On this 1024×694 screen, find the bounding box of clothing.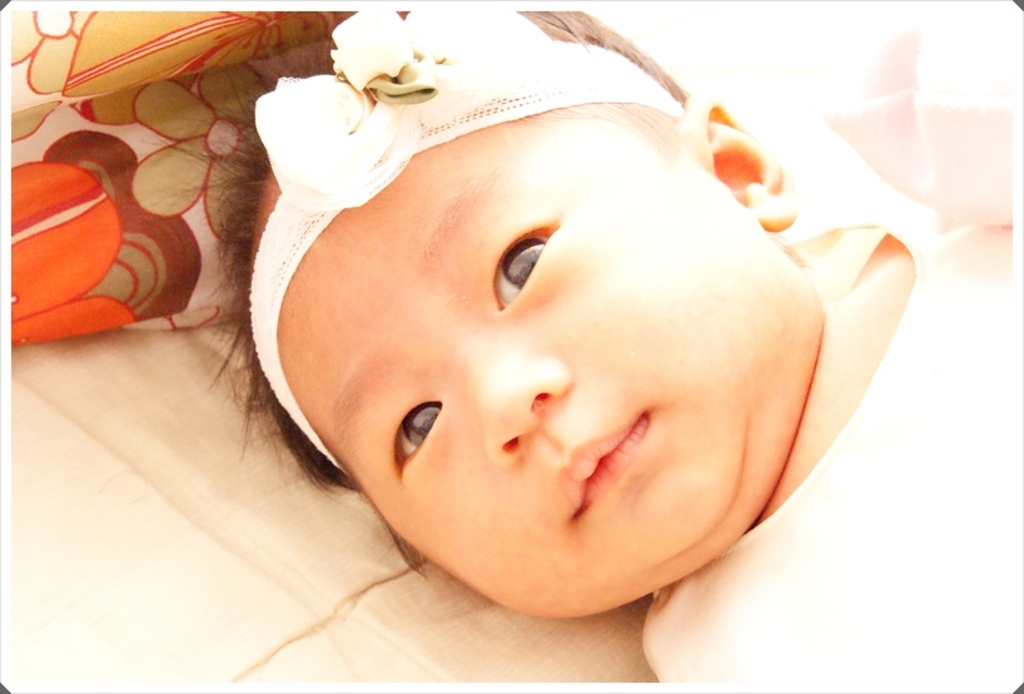
Bounding box: bbox(641, 205, 1023, 693).
